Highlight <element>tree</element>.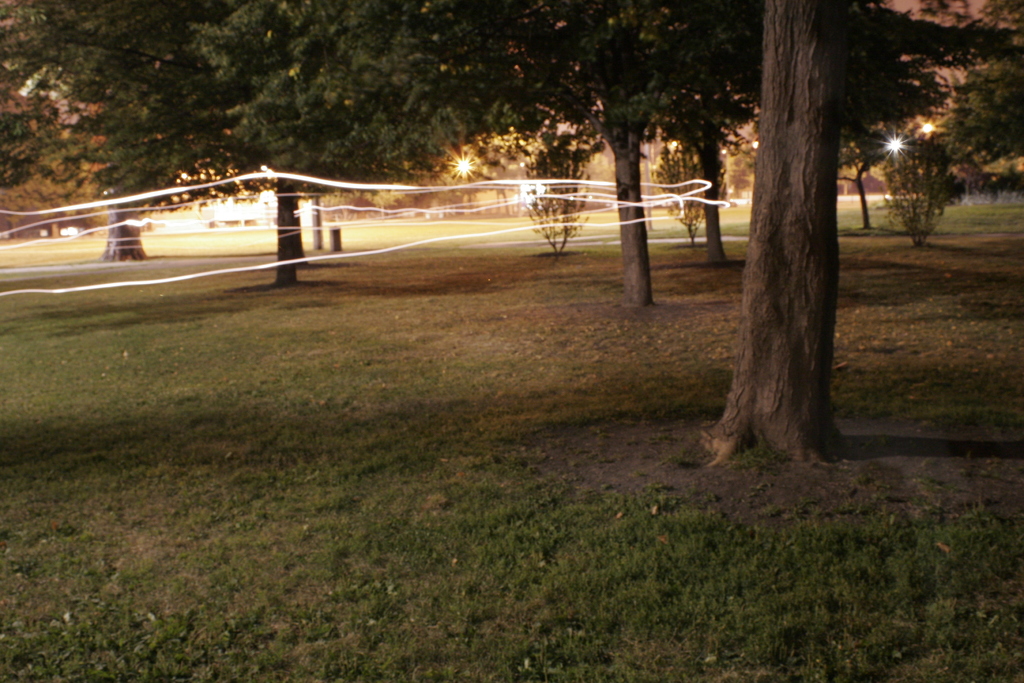
Highlighted region: rect(0, 0, 238, 262).
